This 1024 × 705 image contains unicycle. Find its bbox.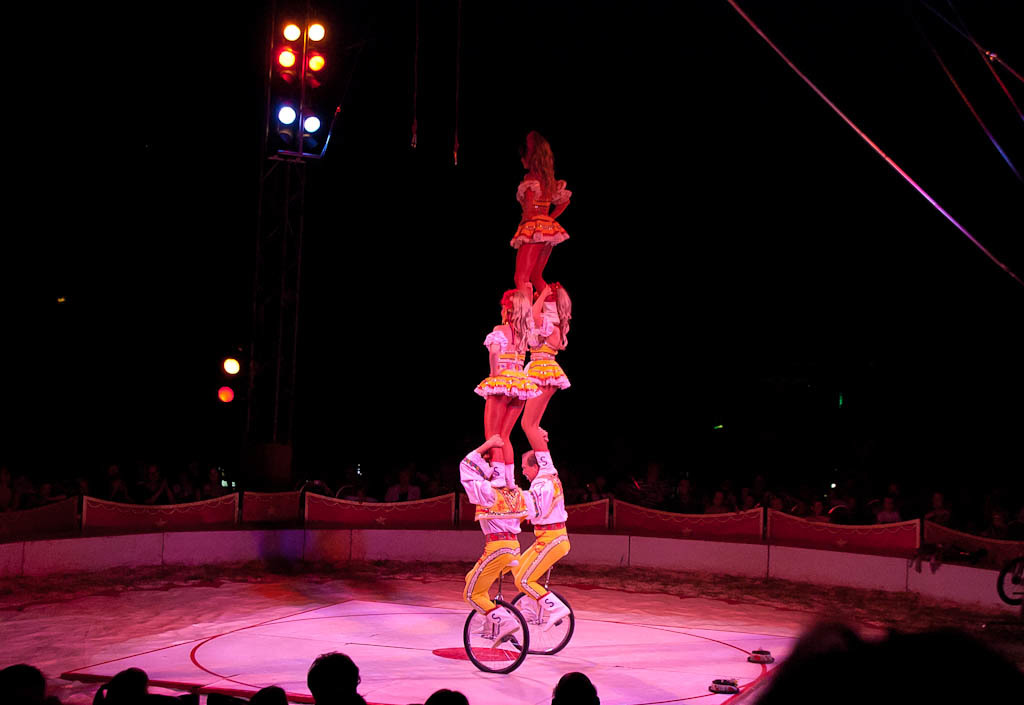
Rect(507, 555, 573, 654).
